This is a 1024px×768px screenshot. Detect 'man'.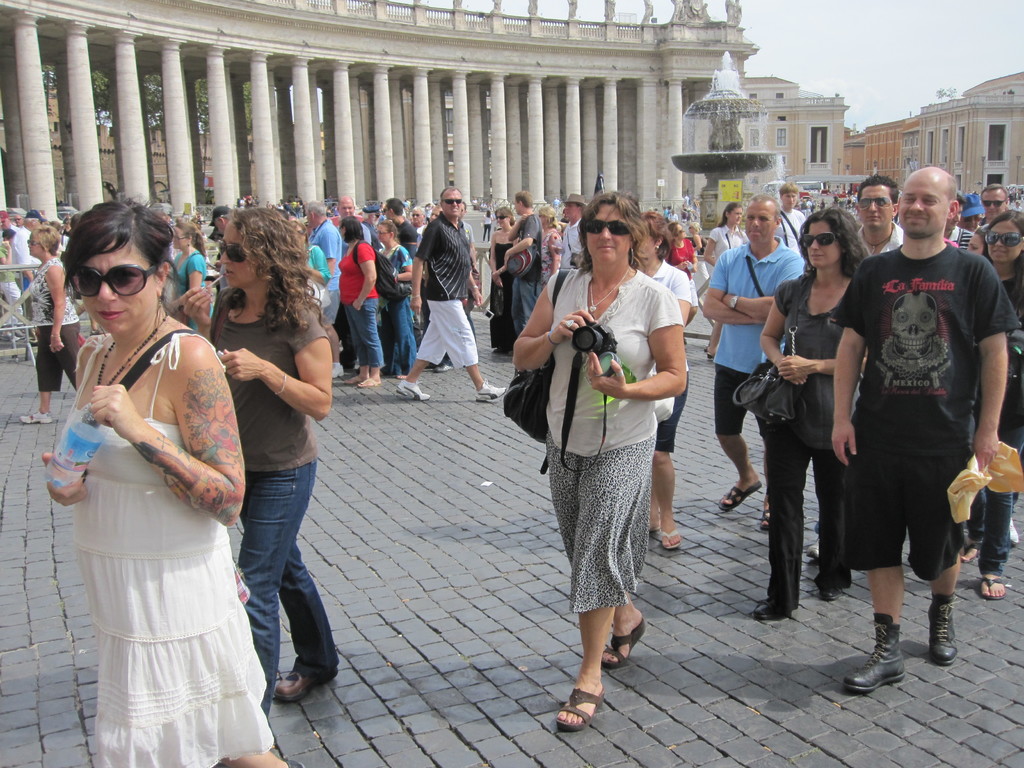
337 195 371 248.
